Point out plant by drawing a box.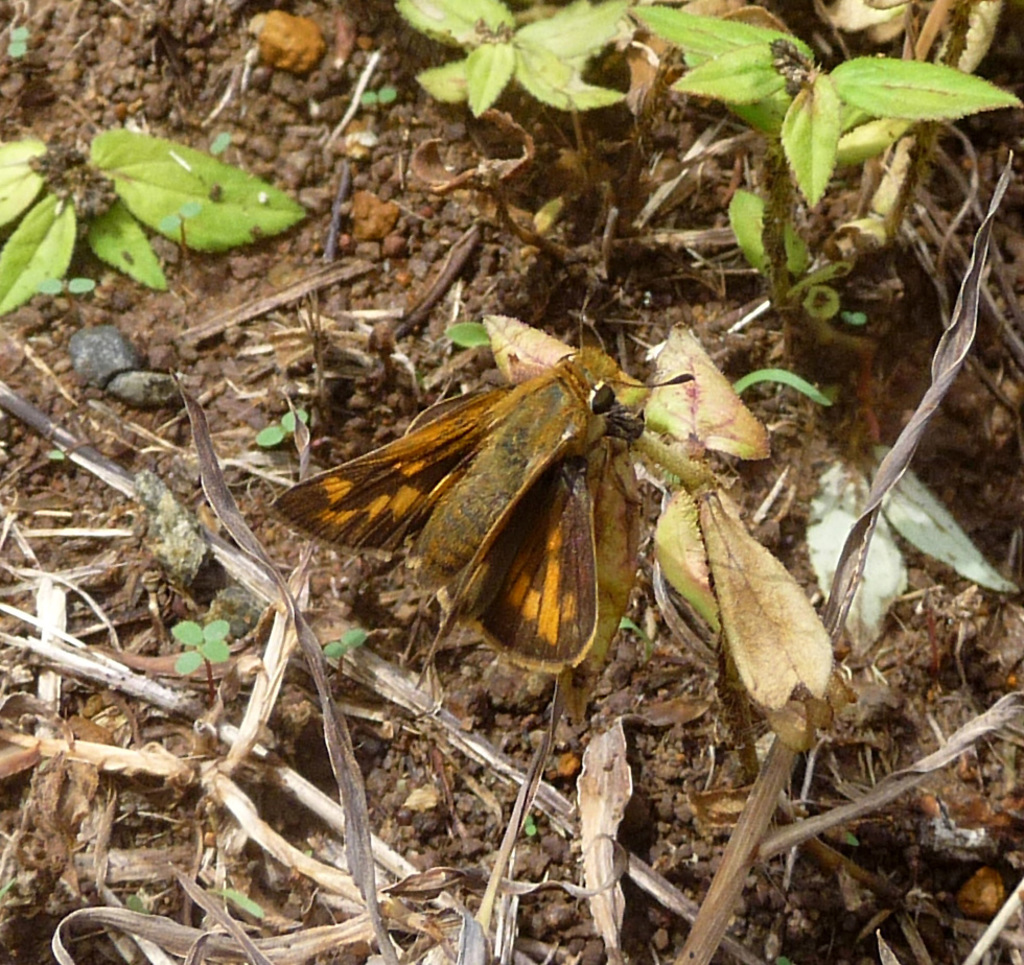
pyautogui.locateOnScreen(242, 401, 317, 448).
